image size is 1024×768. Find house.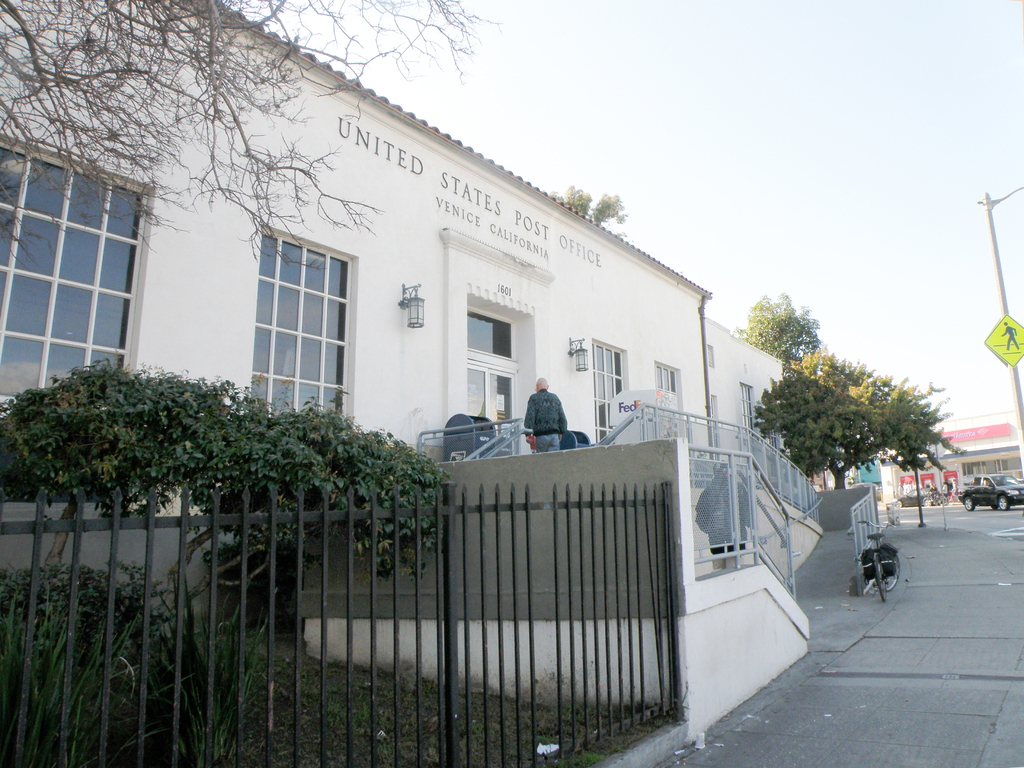
Rect(0, 0, 878, 767).
